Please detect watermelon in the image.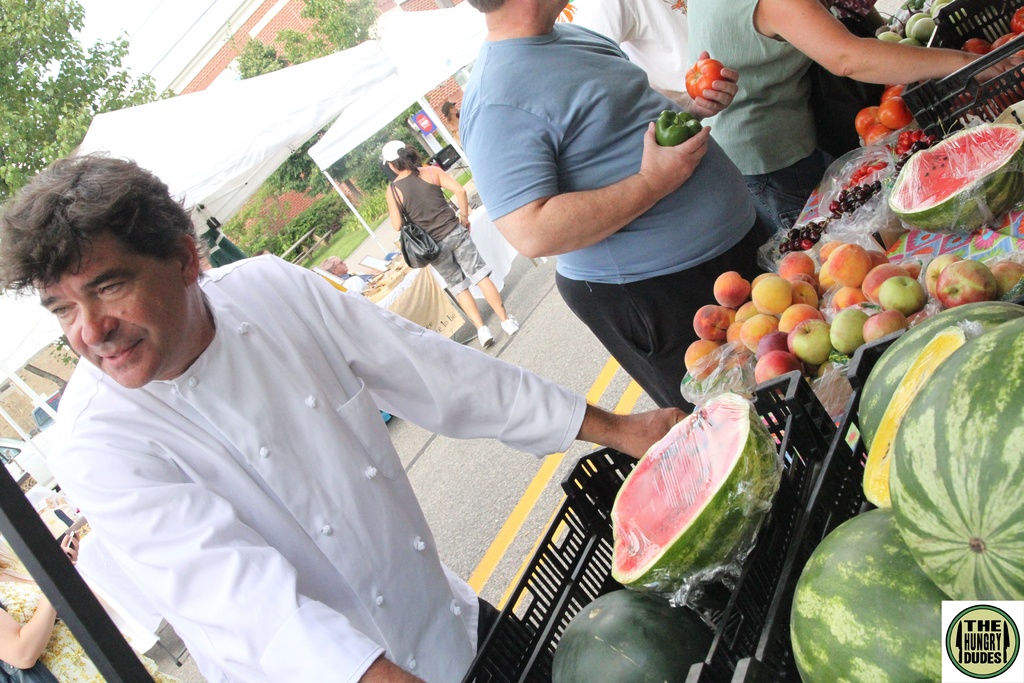
<bbox>610, 393, 778, 603</bbox>.
